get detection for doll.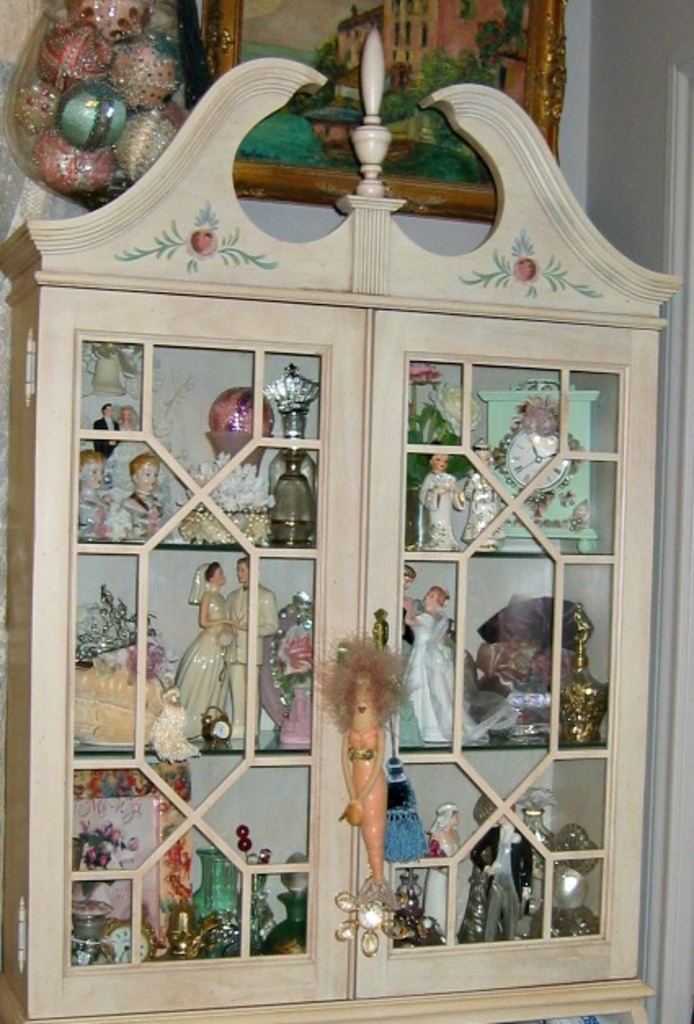
Detection: locate(318, 639, 420, 923).
